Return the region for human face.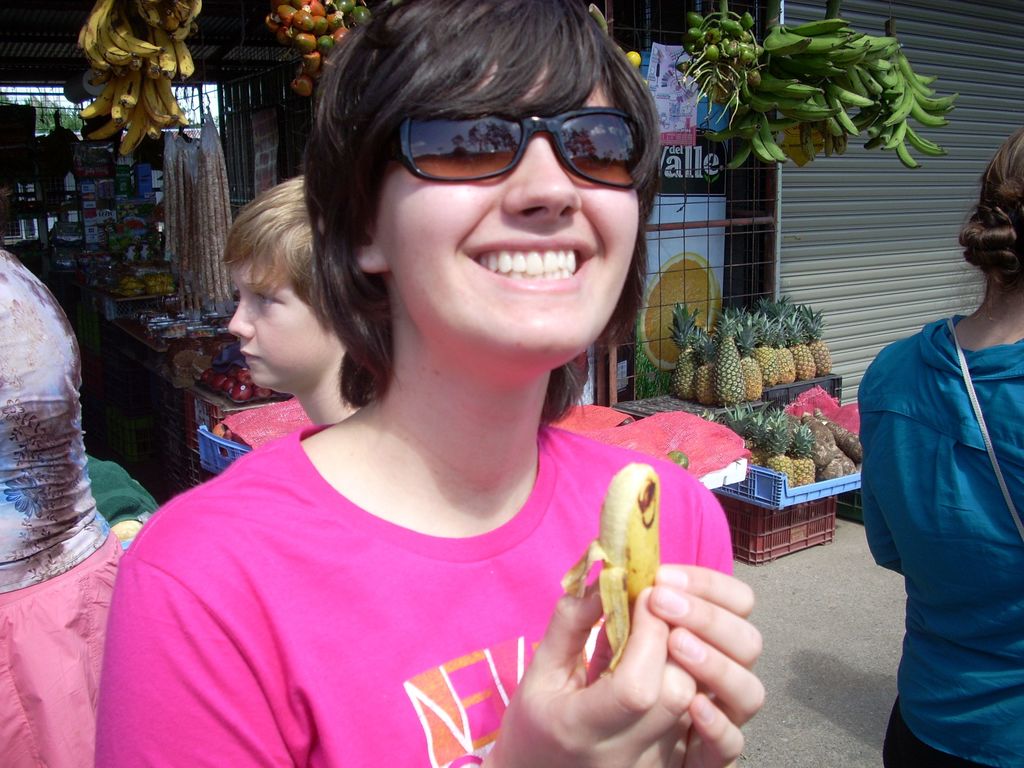
382 77 642 357.
